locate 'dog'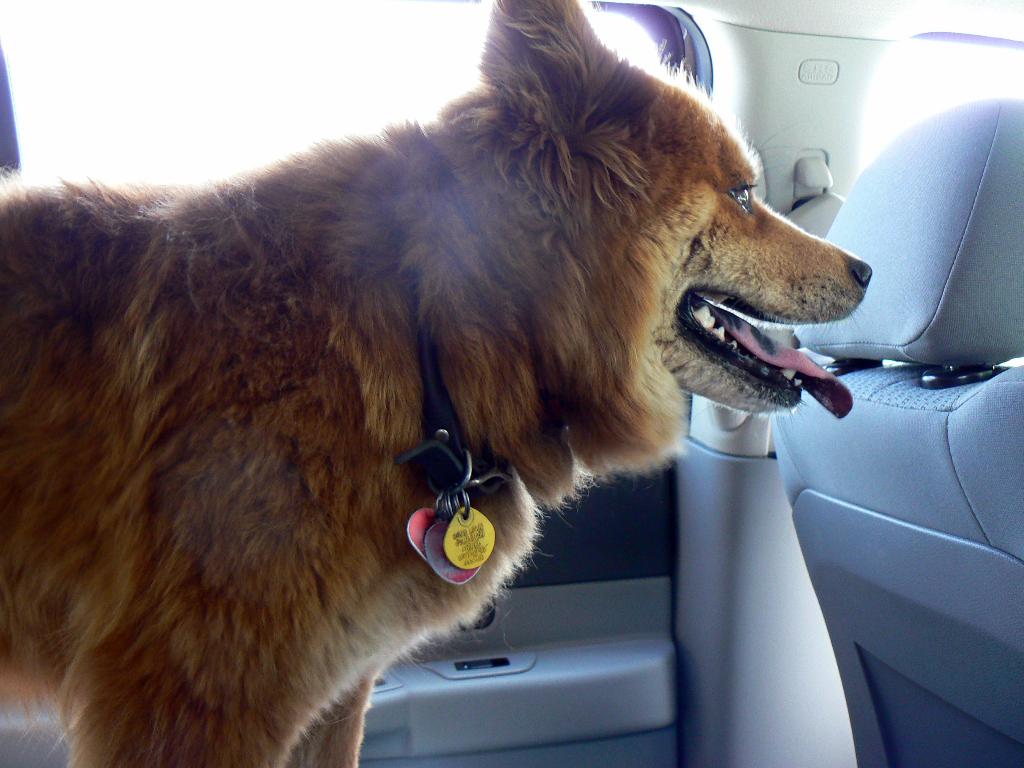
(0, 0, 878, 767)
